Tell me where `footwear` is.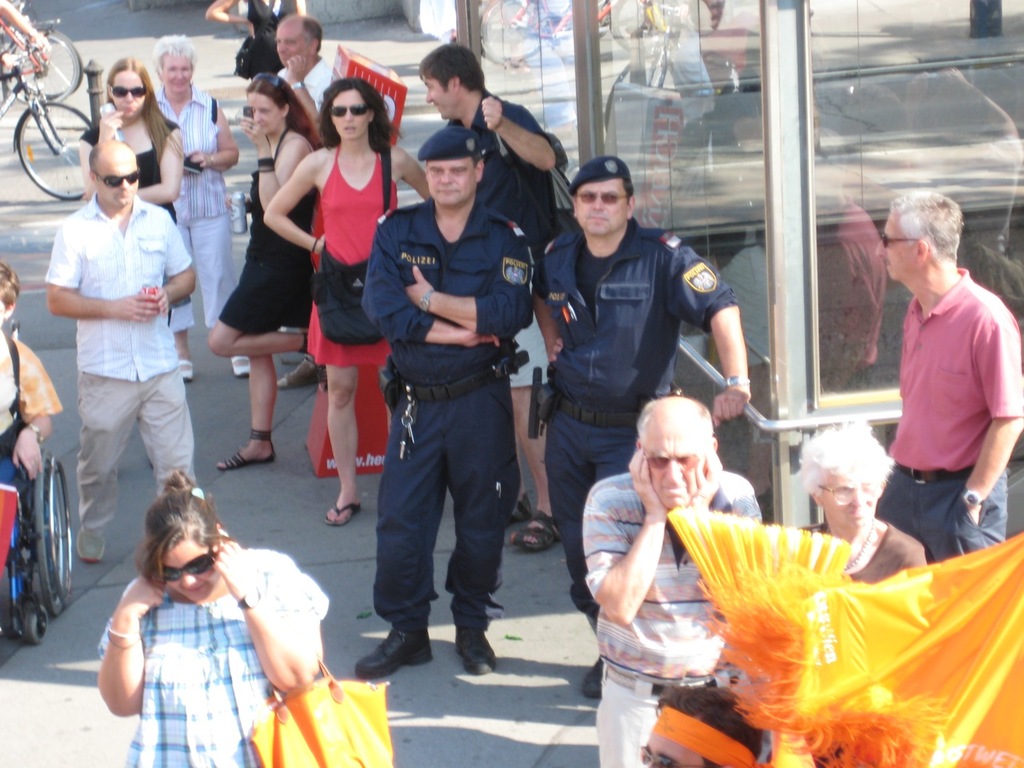
`footwear` is at bbox(74, 523, 106, 561).
